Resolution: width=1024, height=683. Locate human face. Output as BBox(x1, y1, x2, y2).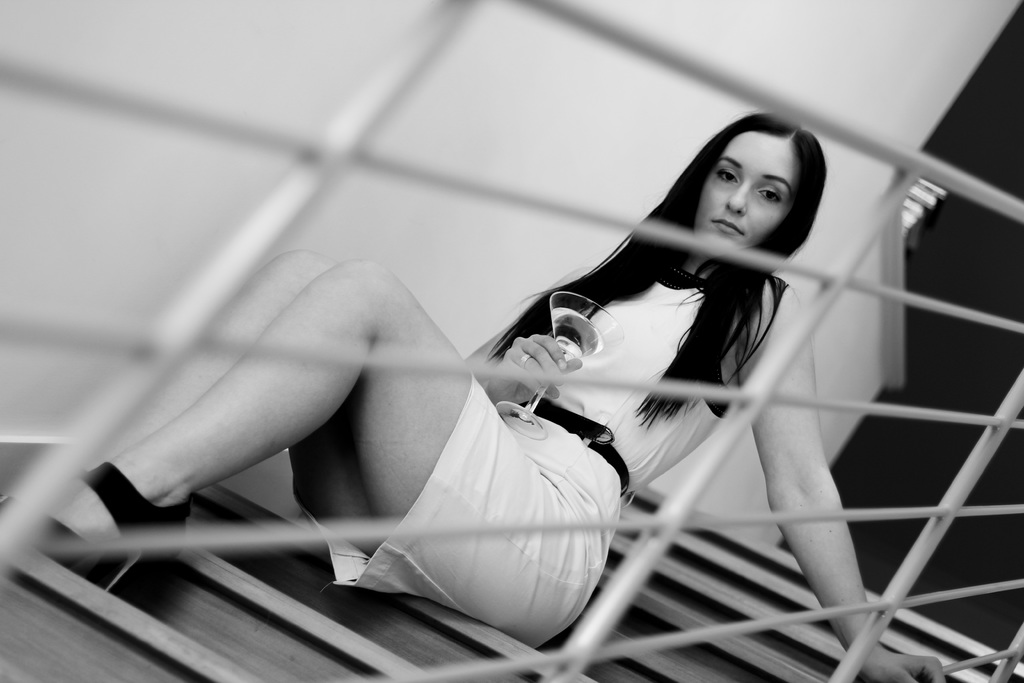
BBox(691, 131, 799, 250).
